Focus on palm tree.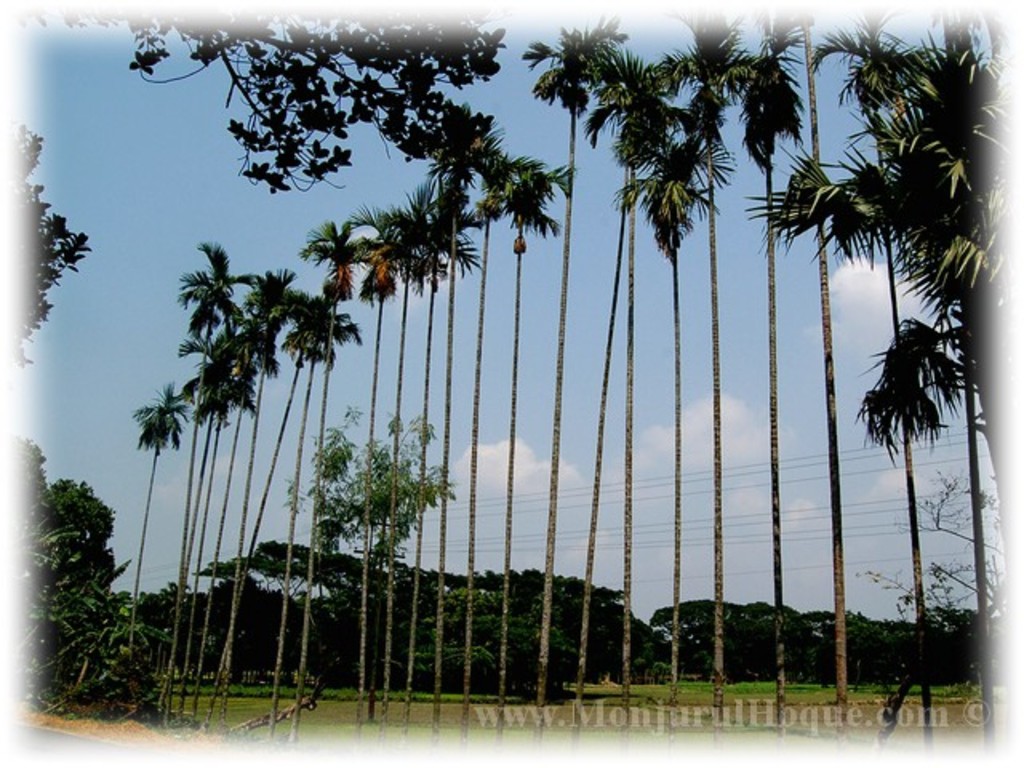
Focused at (x1=650, y1=32, x2=778, y2=638).
